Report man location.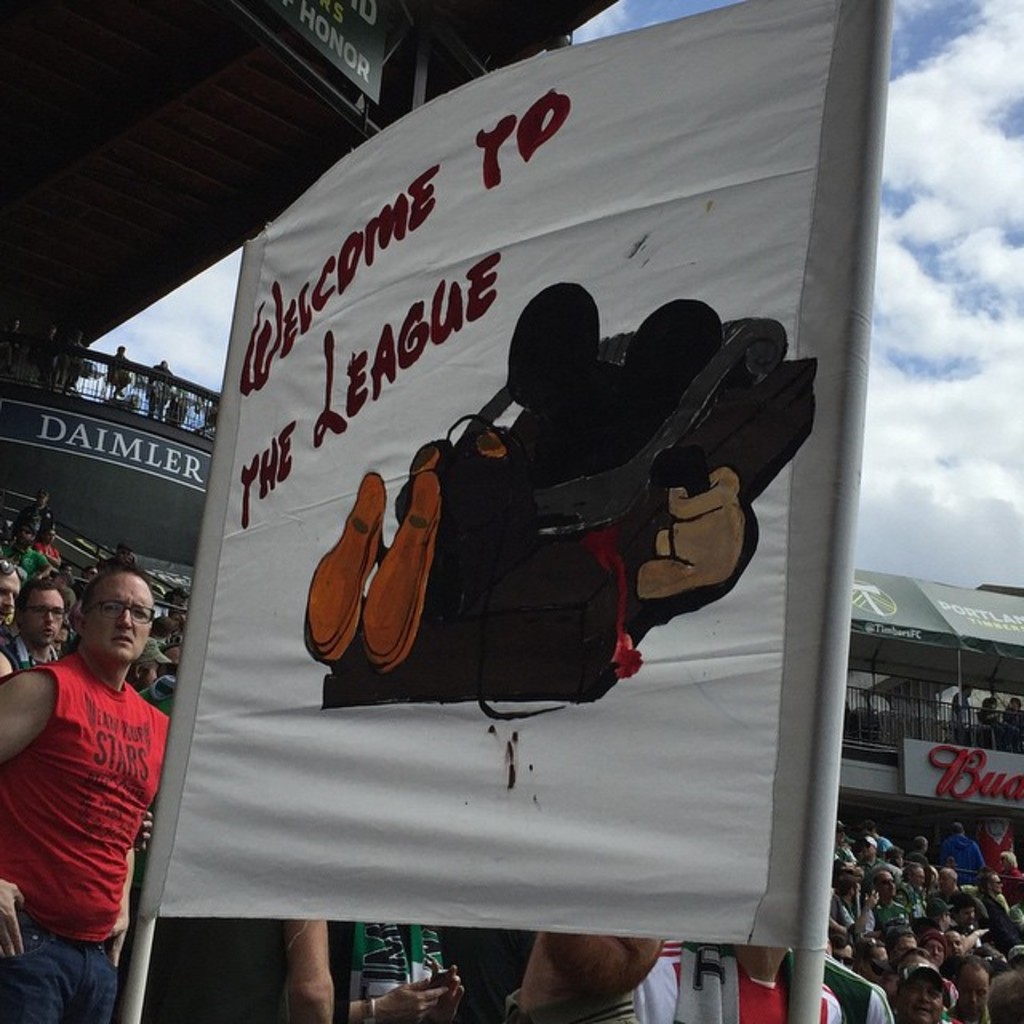
Report: [left=830, top=938, right=853, bottom=968].
